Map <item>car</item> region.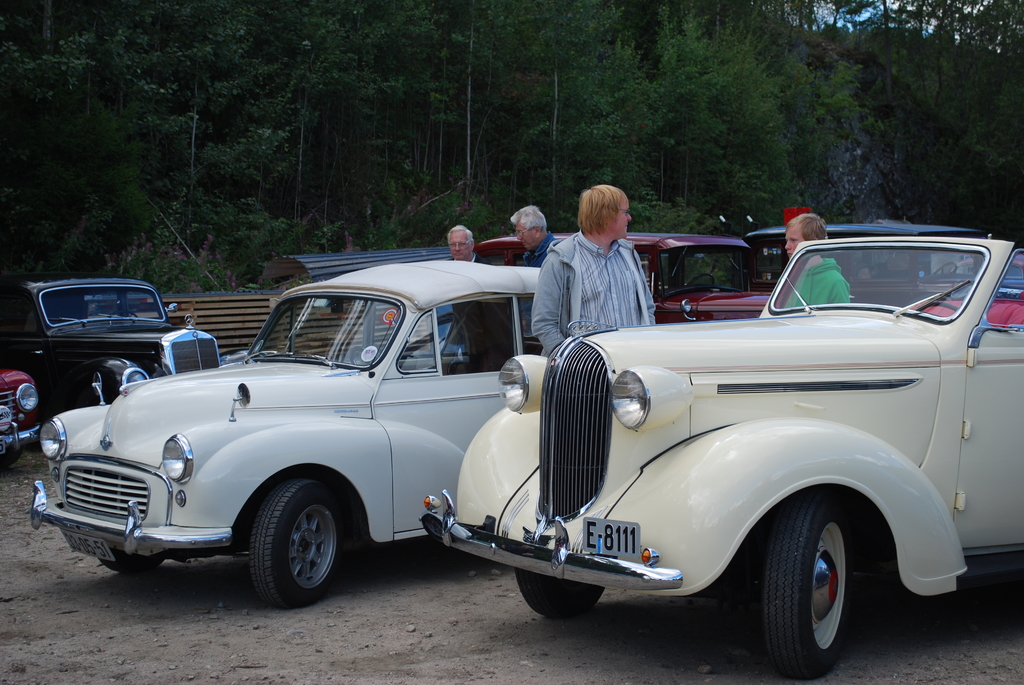
Mapped to x1=0 y1=365 x2=43 y2=461.
